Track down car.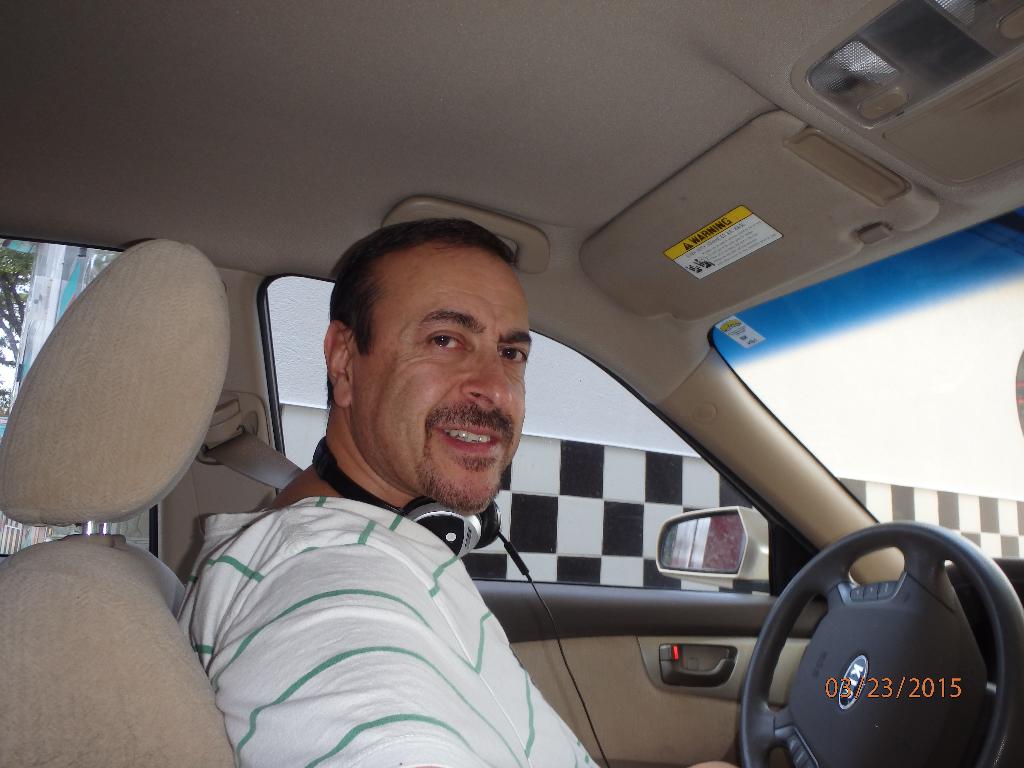
Tracked to [0,0,1023,767].
